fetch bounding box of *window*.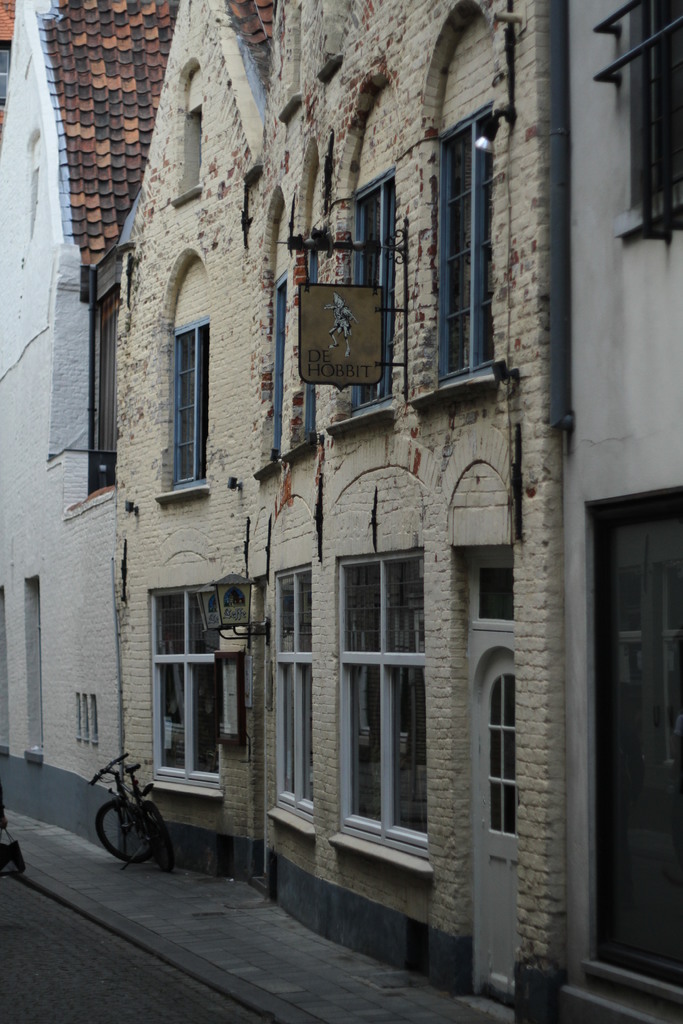
Bbox: [x1=173, y1=323, x2=204, y2=485].
